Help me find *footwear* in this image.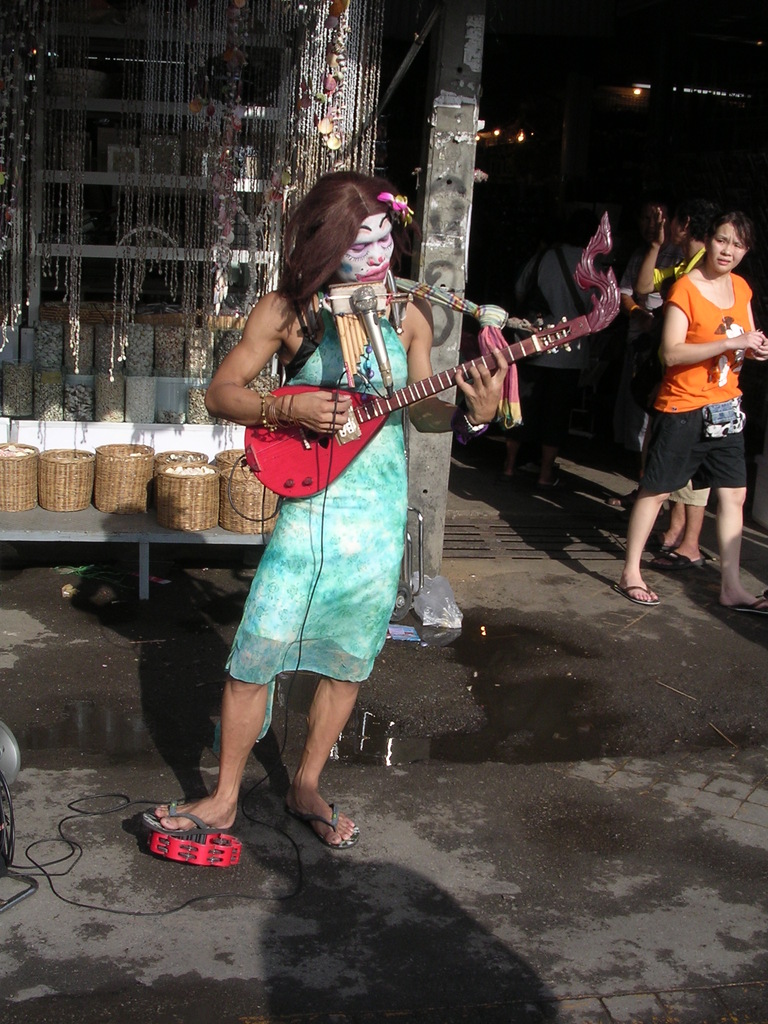
Found it: x1=611 y1=586 x2=652 y2=601.
